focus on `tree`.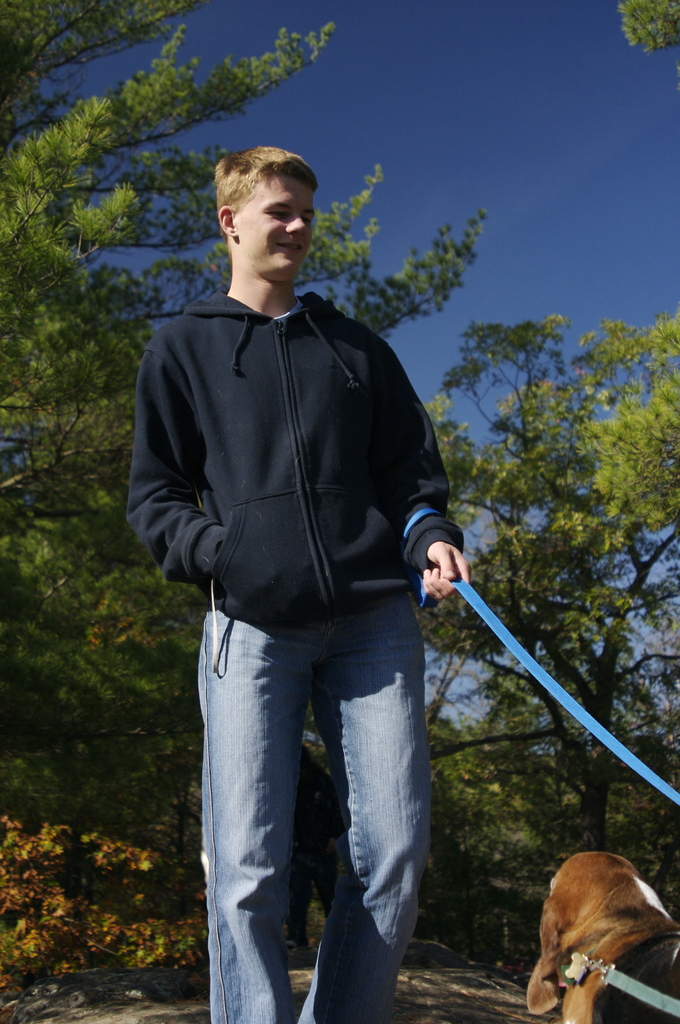
Focused at <region>0, 0, 501, 864</region>.
